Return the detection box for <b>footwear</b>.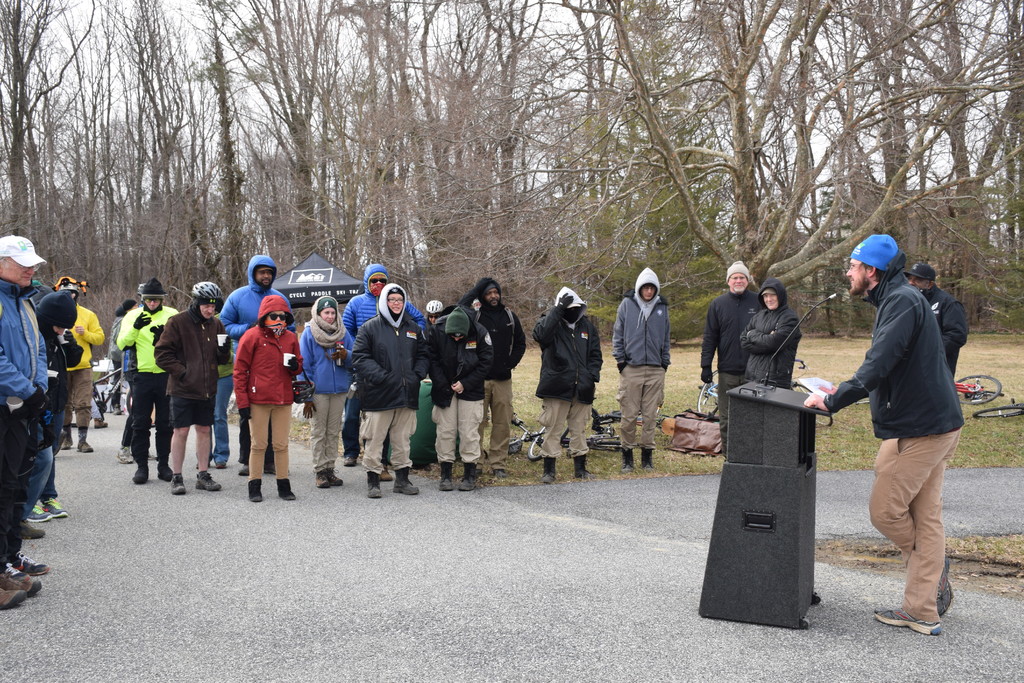
region(476, 468, 483, 475).
